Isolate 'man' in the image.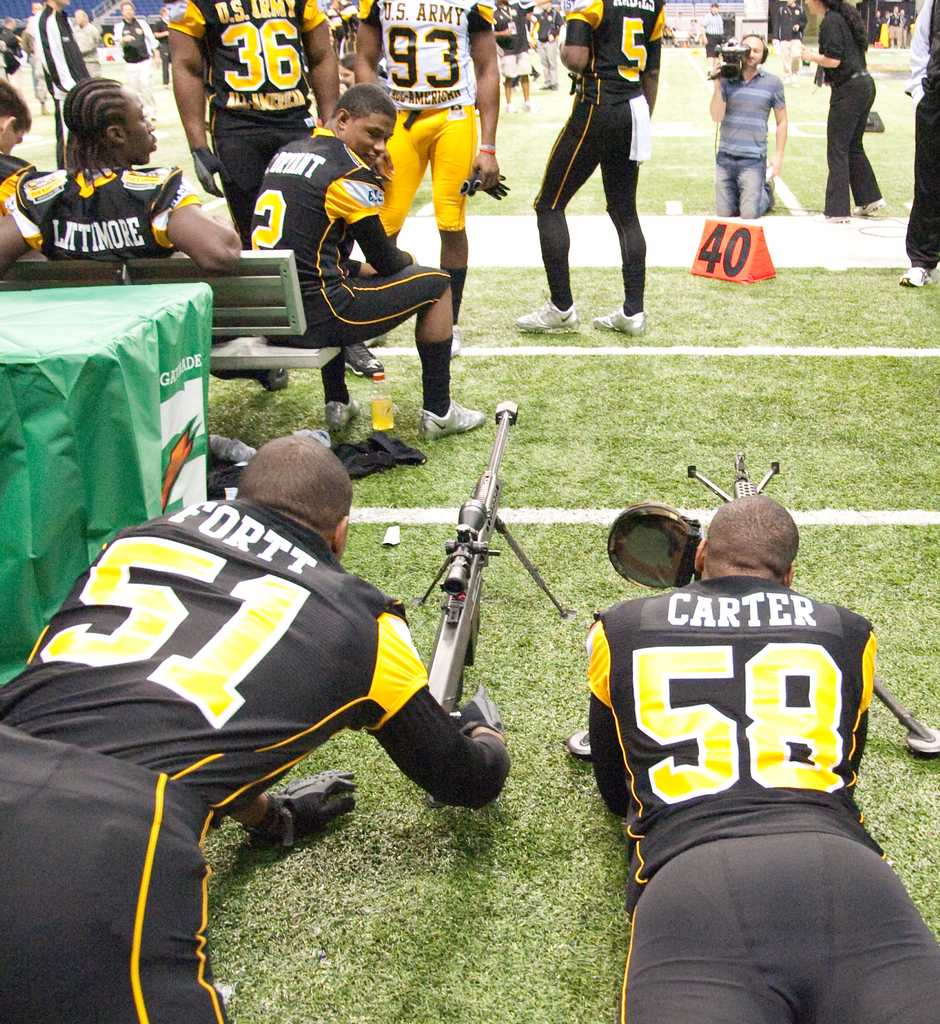
Isolated region: left=703, top=3, right=722, bottom=75.
